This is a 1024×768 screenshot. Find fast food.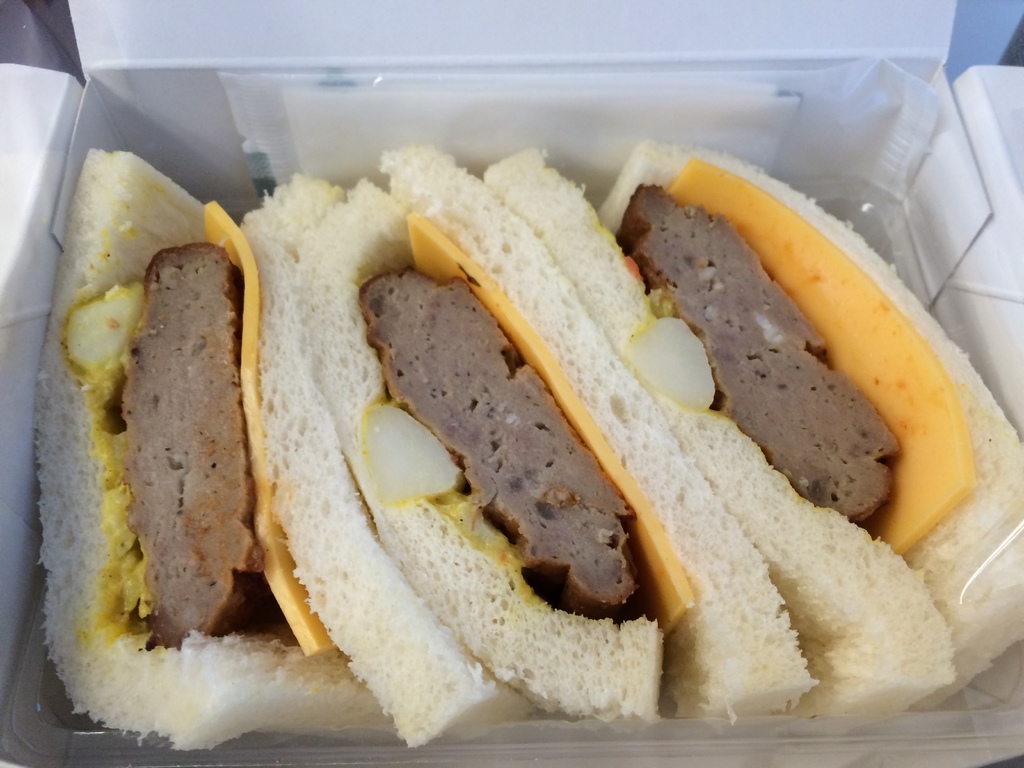
Bounding box: <box>110,121,1005,751</box>.
